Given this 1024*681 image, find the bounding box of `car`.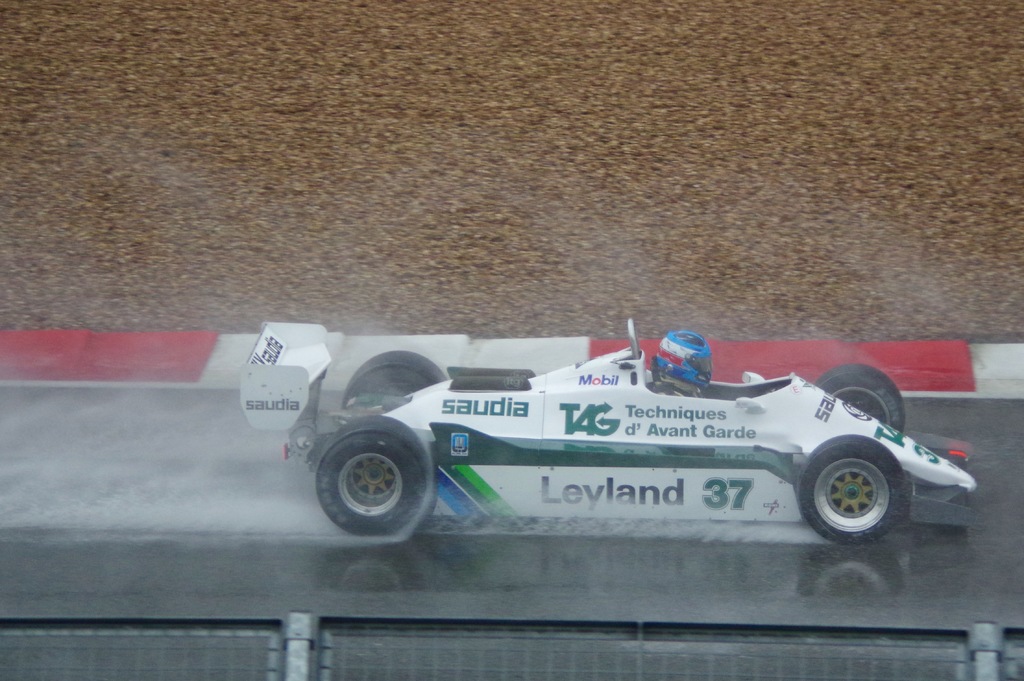
<box>240,316,950,558</box>.
